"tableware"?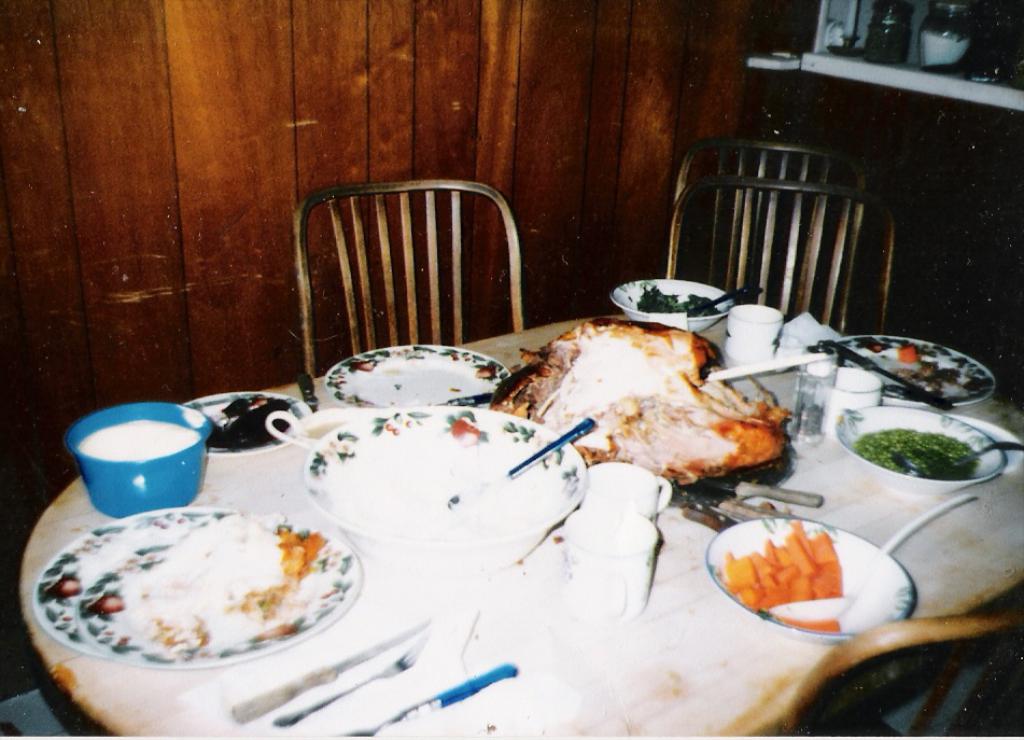
560:506:662:624
